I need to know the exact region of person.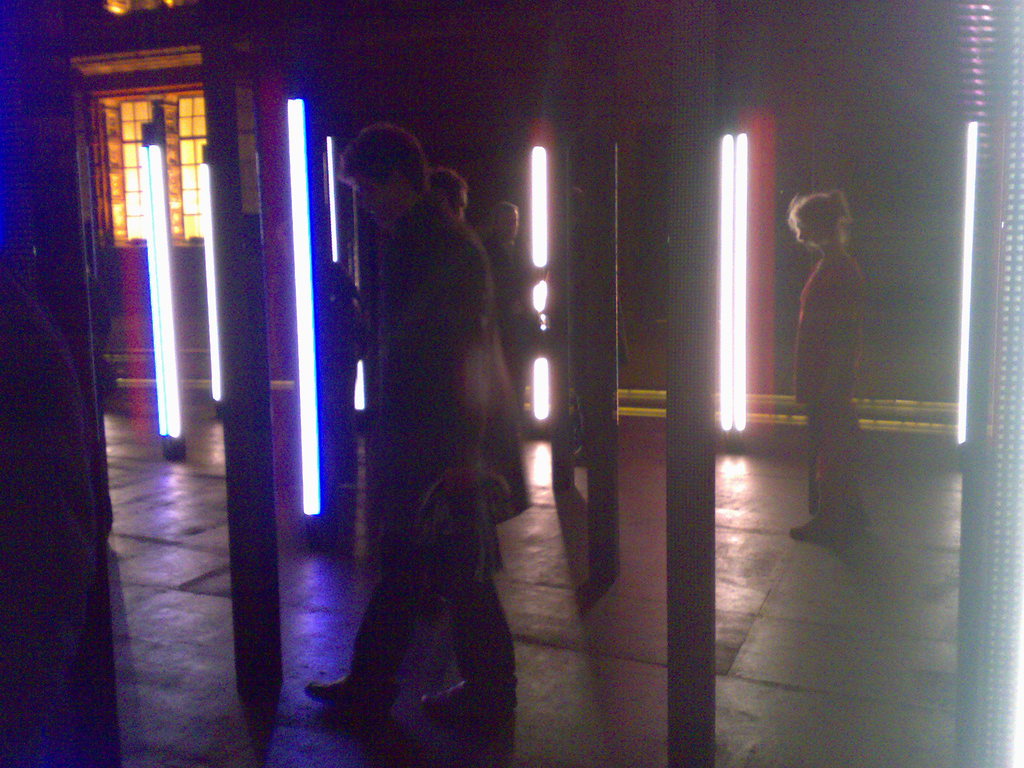
Region: 300/125/525/733.
